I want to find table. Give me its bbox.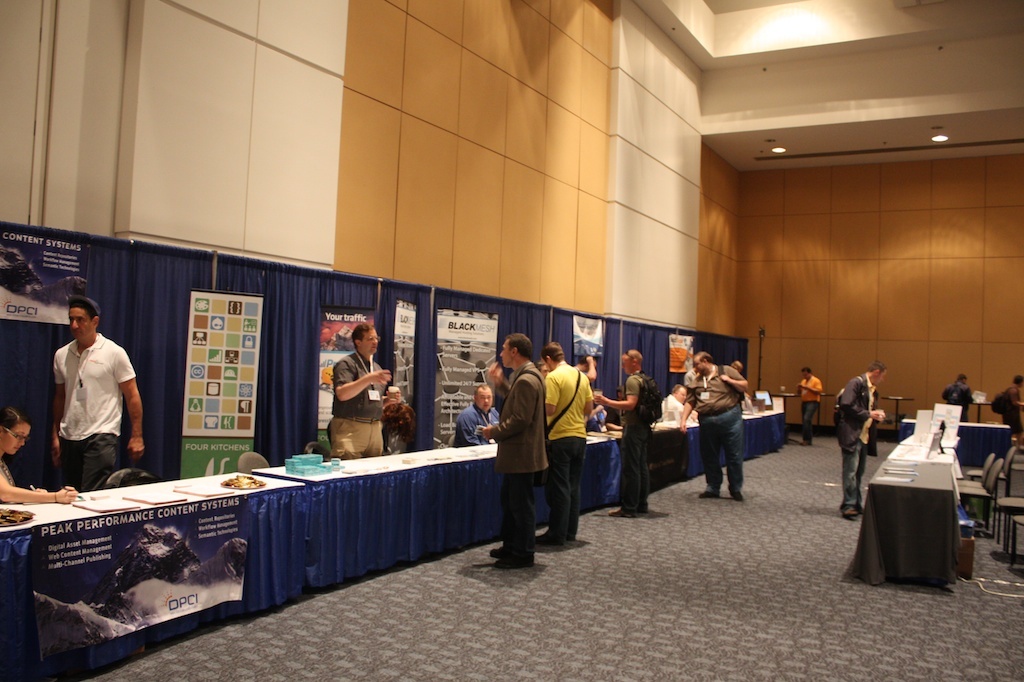
select_region(893, 420, 1010, 468).
